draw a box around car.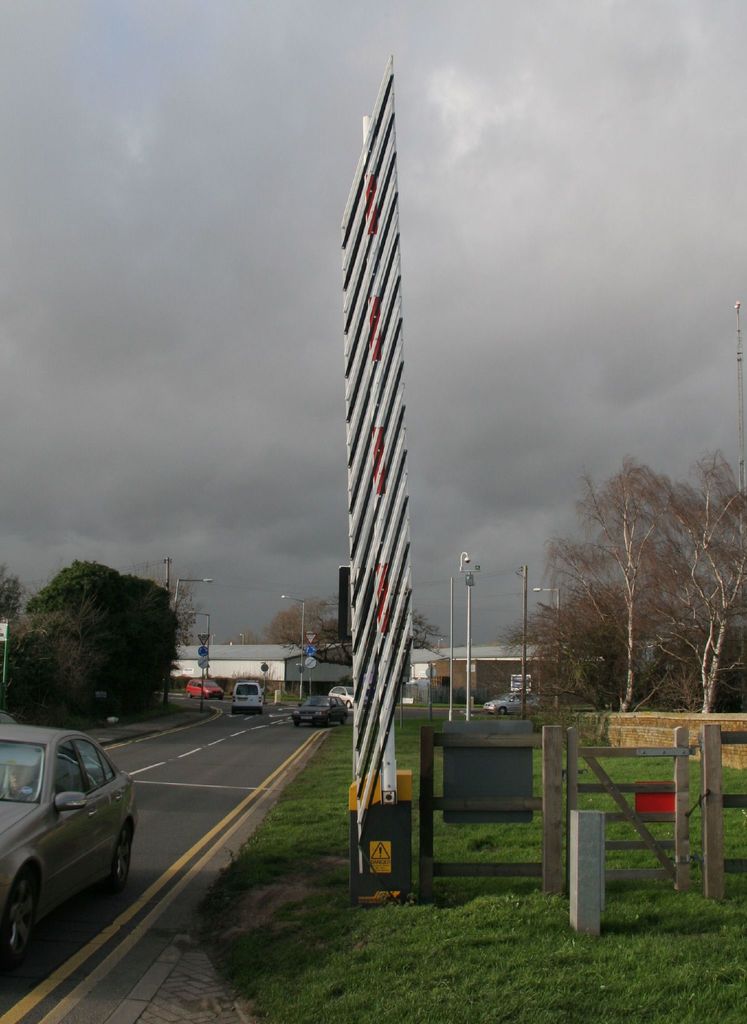
187,671,227,700.
